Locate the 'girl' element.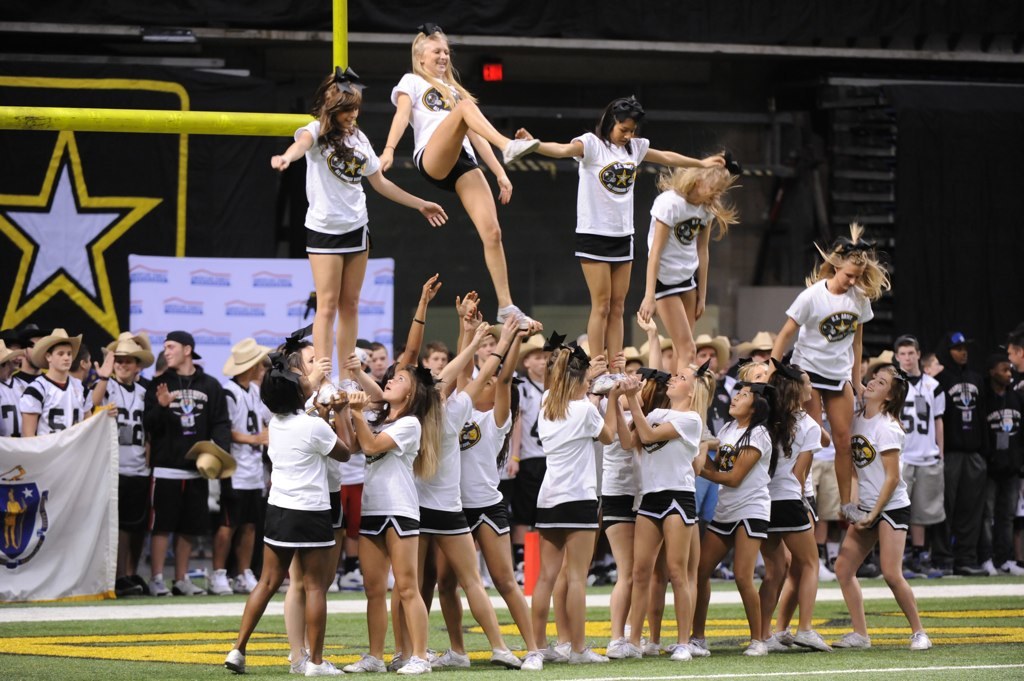
Element bbox: crop(765, 356, 832, 649).
